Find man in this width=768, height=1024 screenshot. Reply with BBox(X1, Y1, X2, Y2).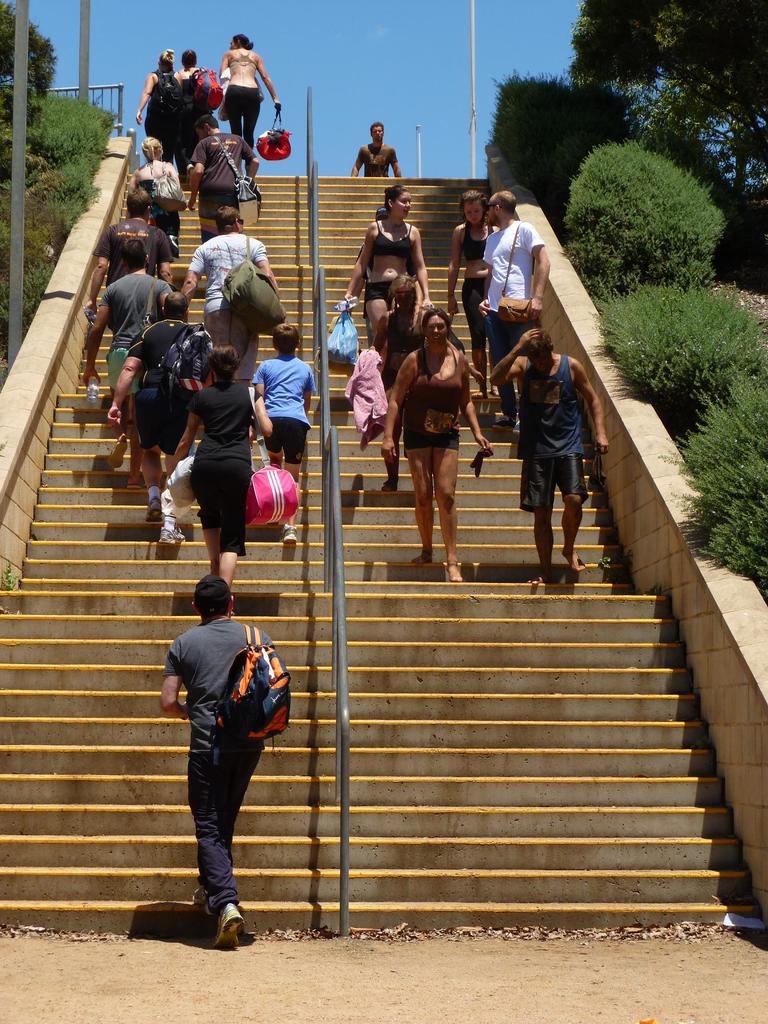
BBox(352, 121, 403, 177).
